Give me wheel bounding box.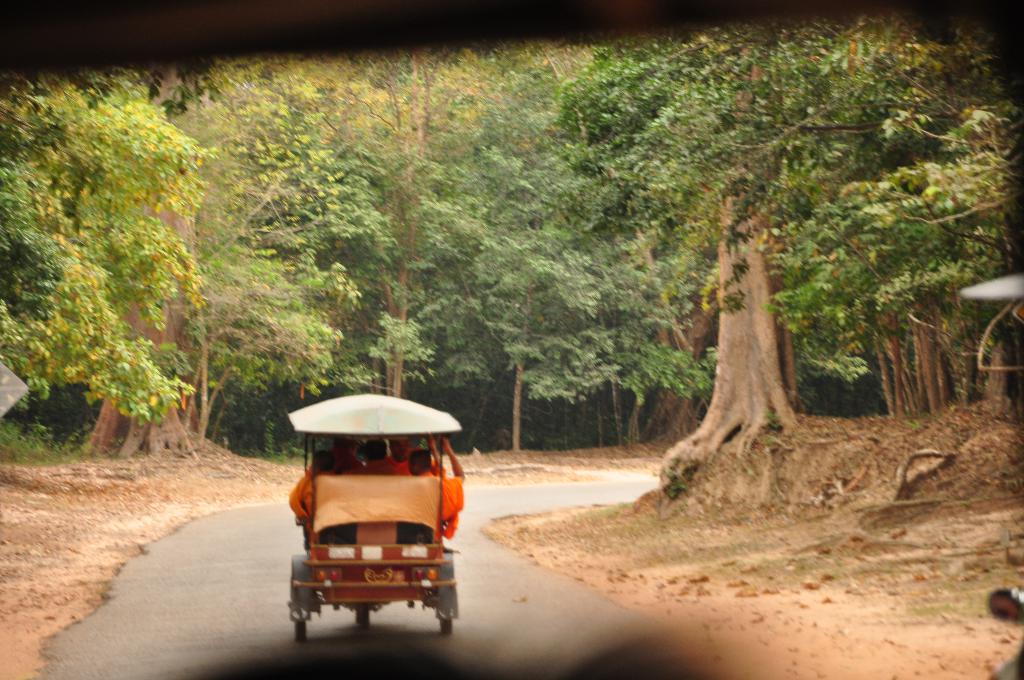
x1=293, y1=618, x2=302, y2=642.
